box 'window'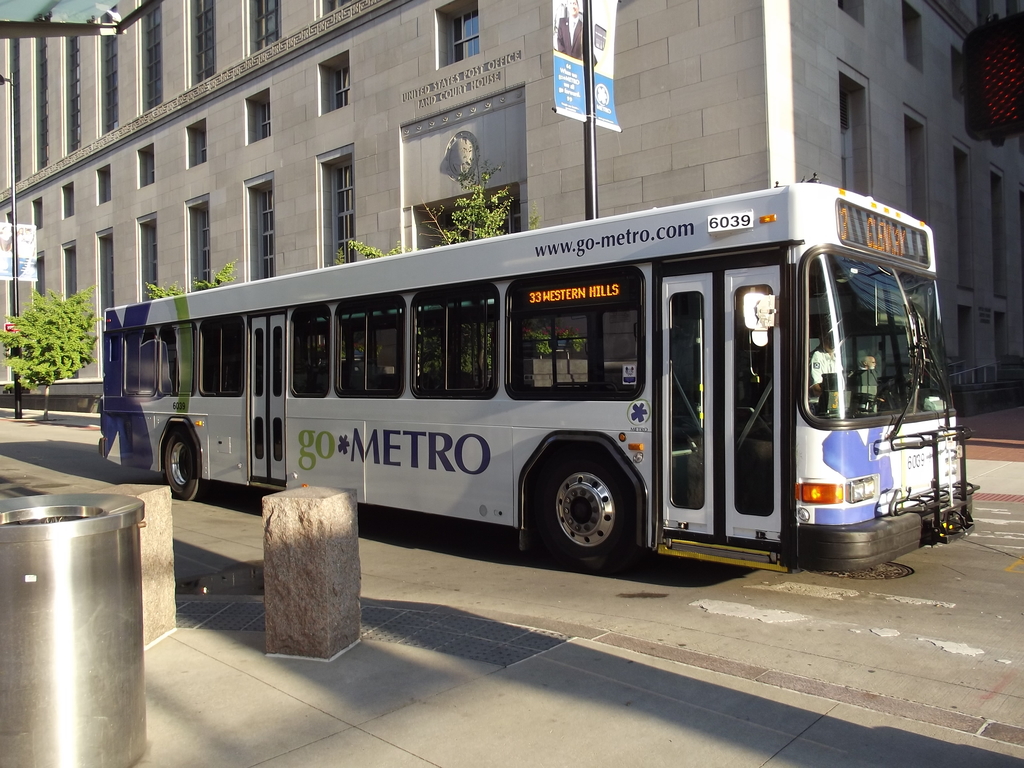
x1=509 y1=269 x2=643 y2=396
